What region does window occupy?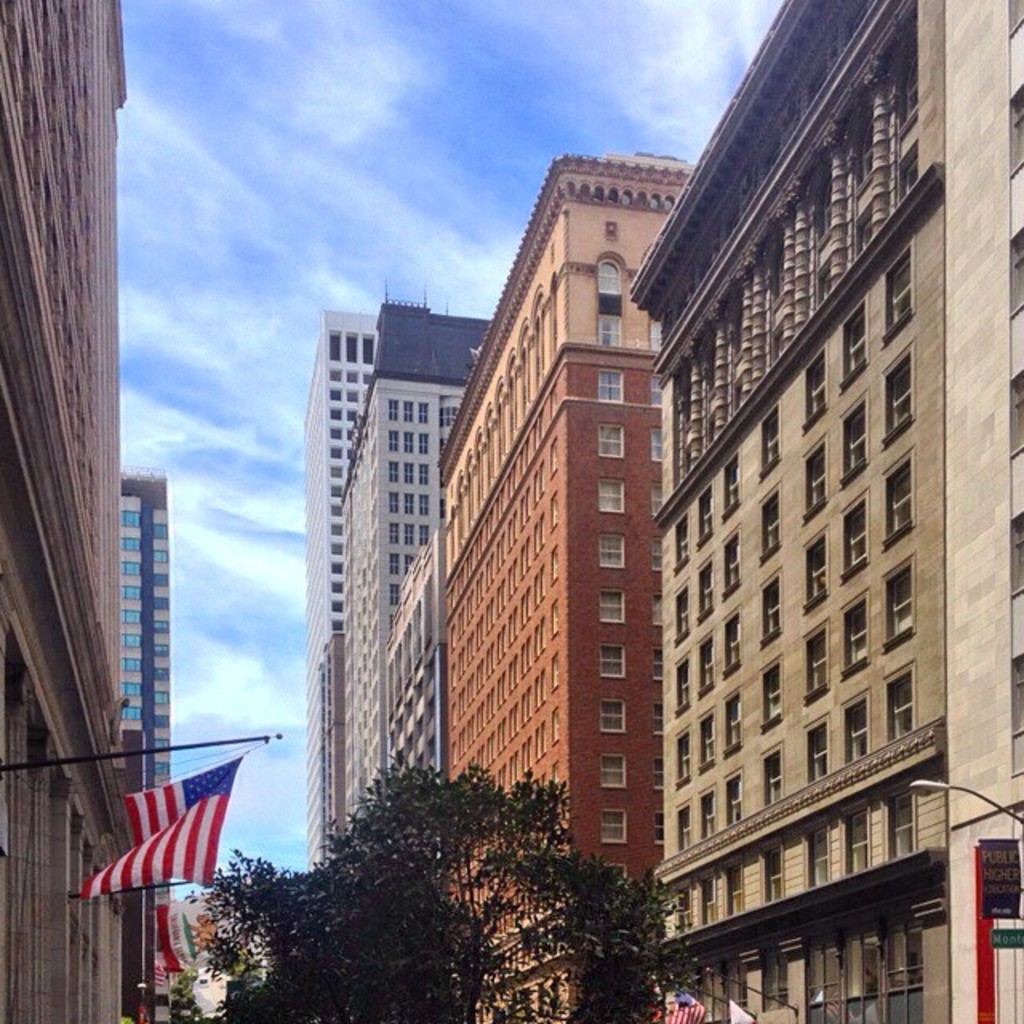
{"x1": 699, "y1": 491, "x2": 715, "y2": 546}.
